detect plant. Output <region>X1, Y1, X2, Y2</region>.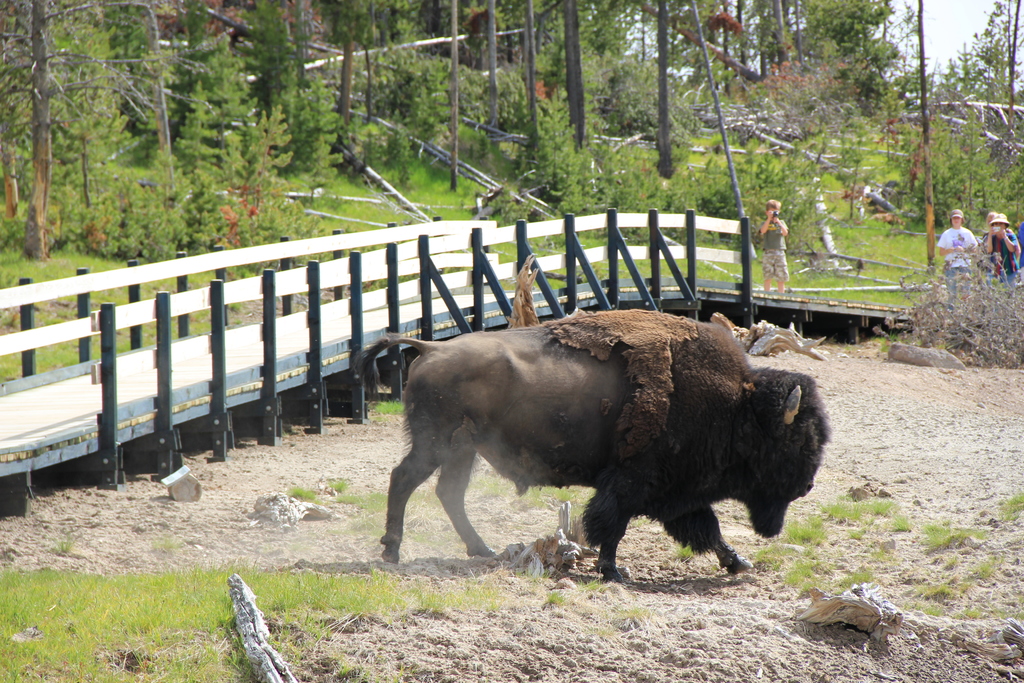
<region>729, 143, 850, 245</region>.
